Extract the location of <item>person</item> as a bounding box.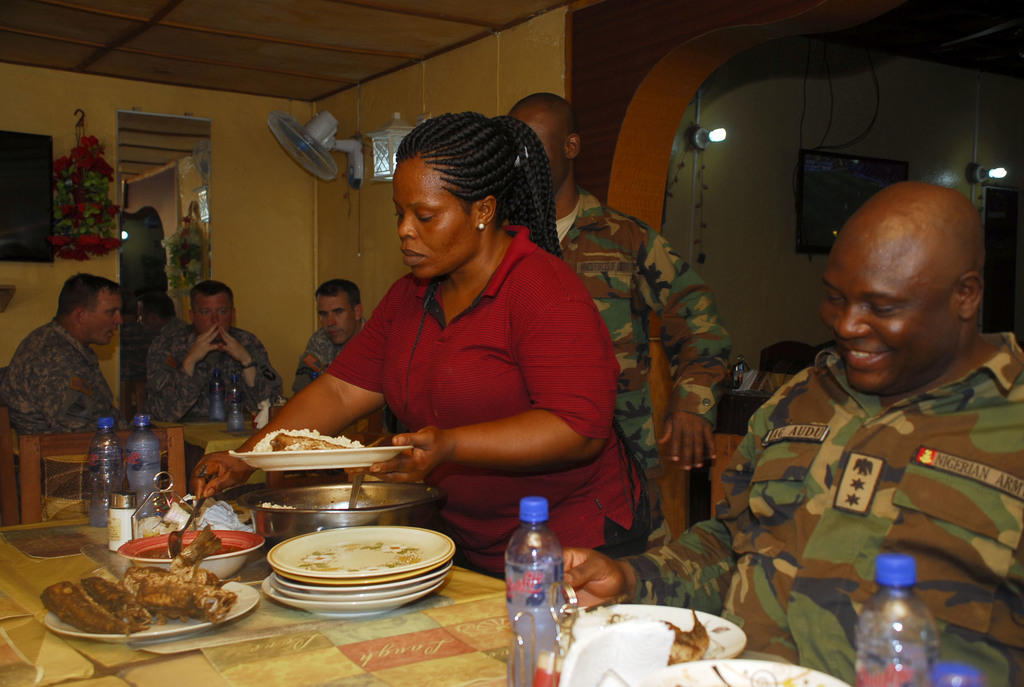
(x1=148, y1=278, x2=282, y2=421).
